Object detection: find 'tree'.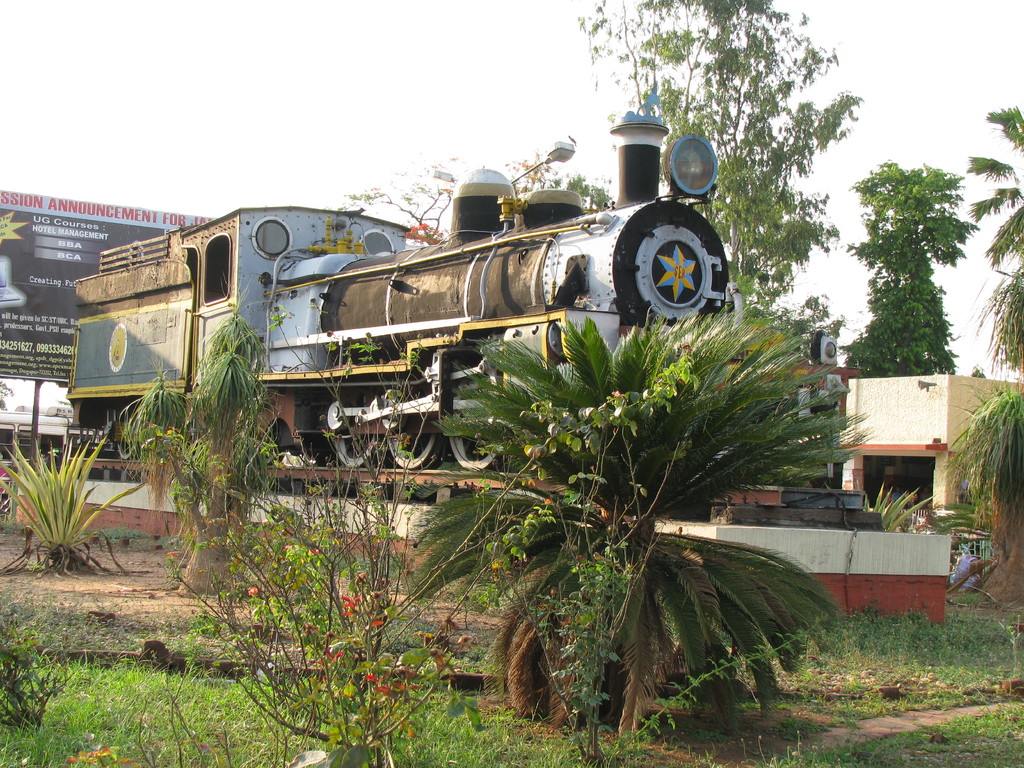
region(550, 0, 860, 321).
